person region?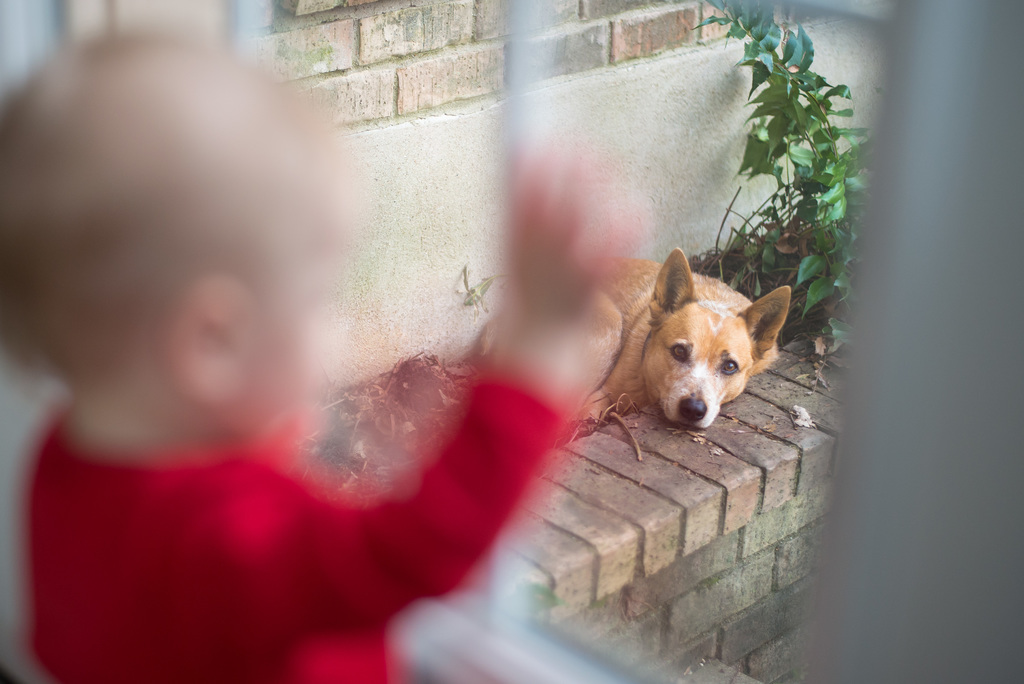
pyautogui.locateOnScreen(0, 36, 639, 683)
